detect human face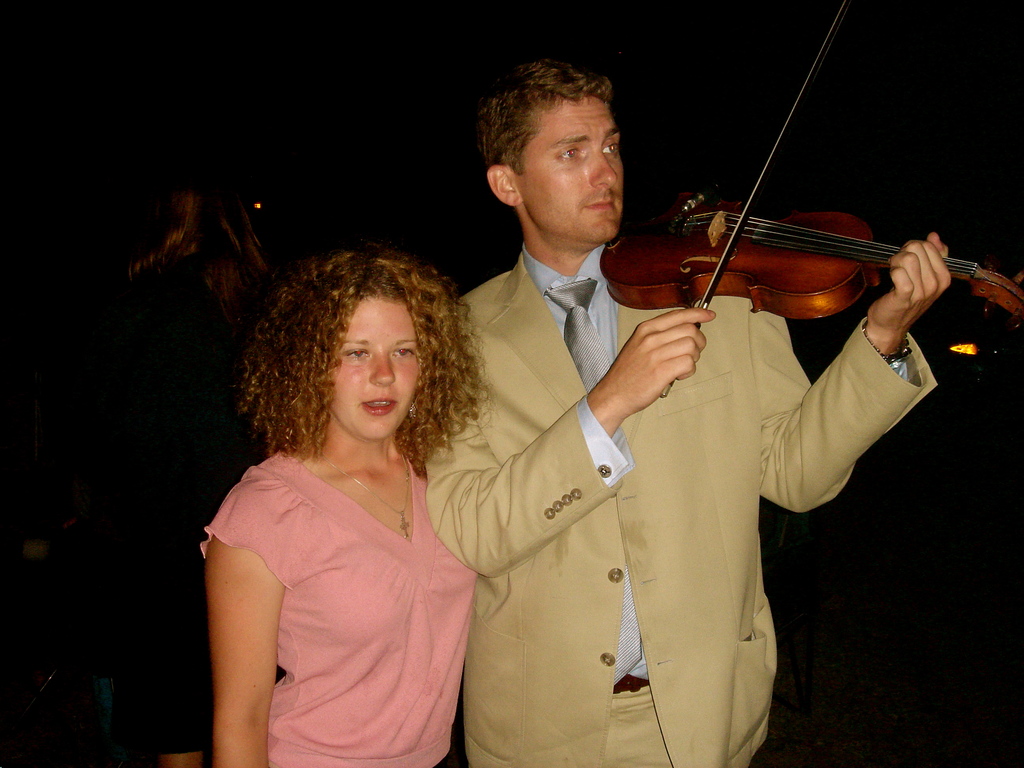
left=518, top=97, right=624, bottom=241
